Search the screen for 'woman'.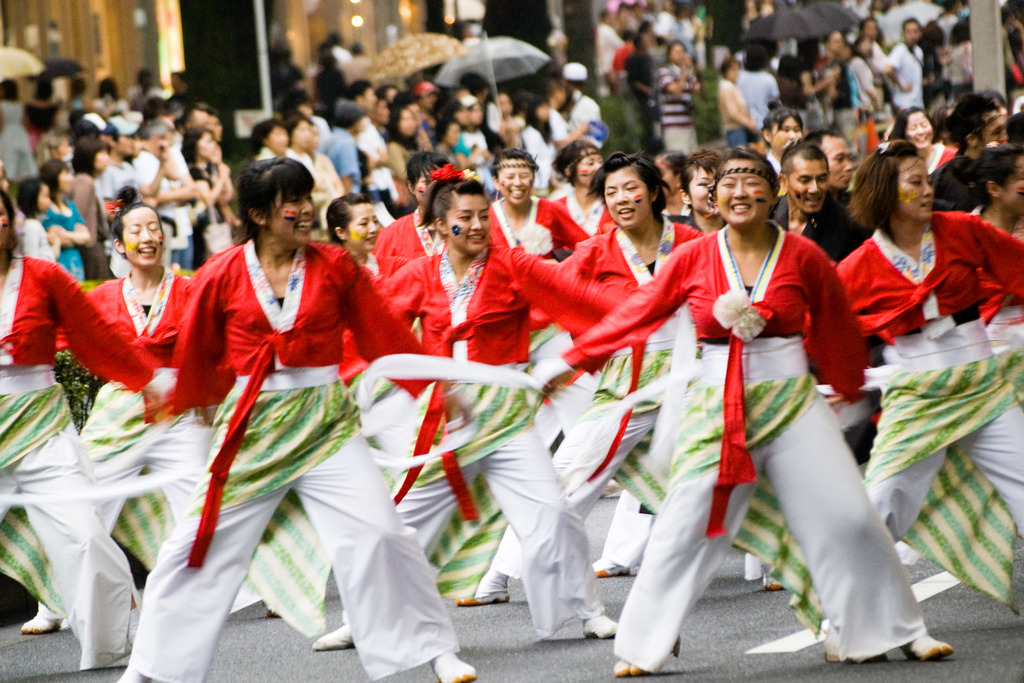
Found at 382:148:474:266.
